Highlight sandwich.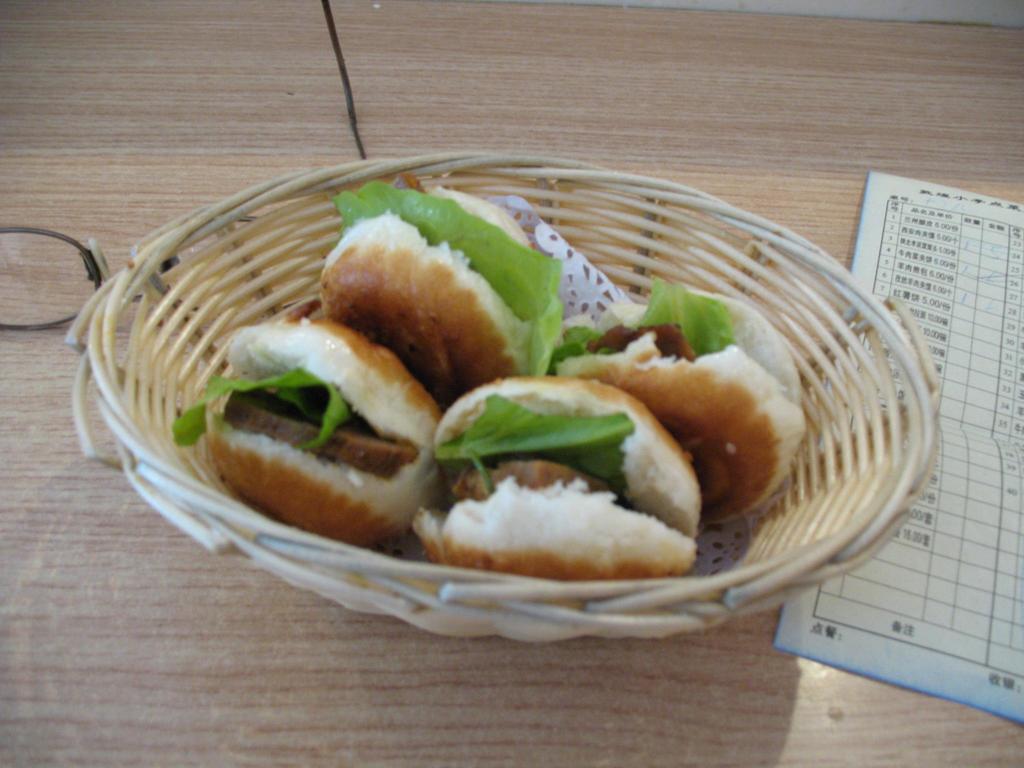
Highlighted region: bbox=(168, 321, 446, 550).
